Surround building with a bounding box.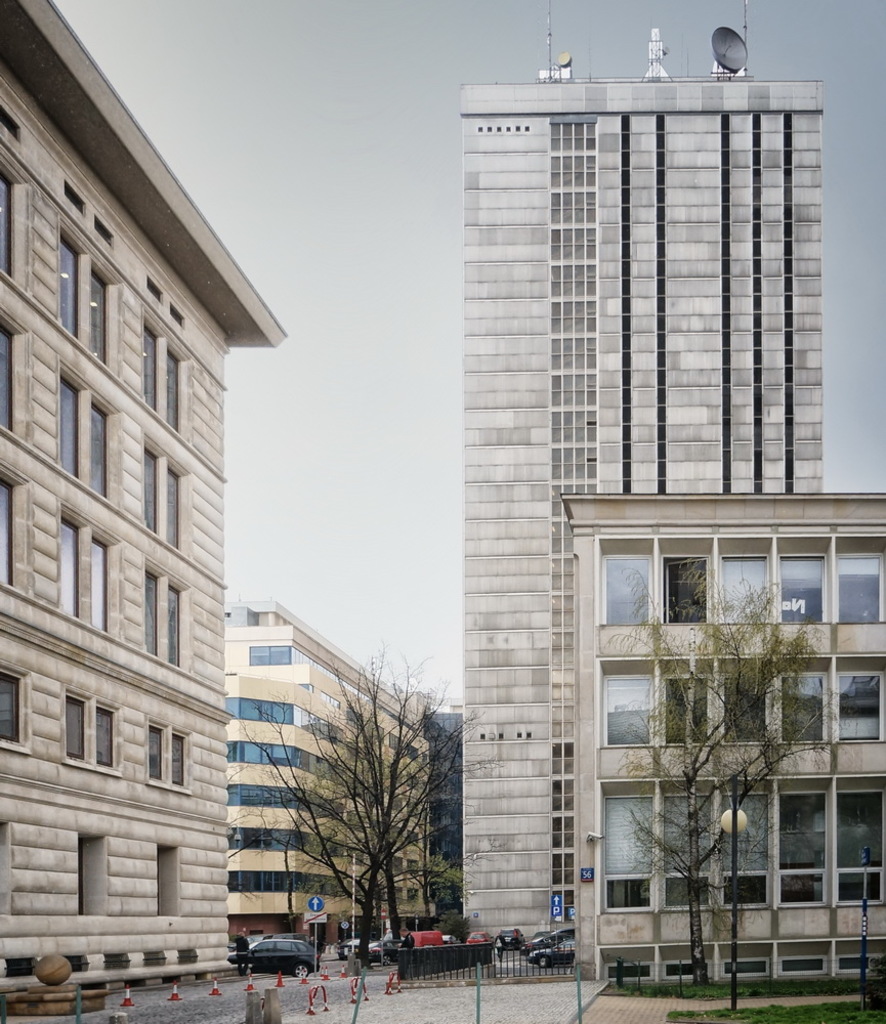
[225, 592, 435, 948].
